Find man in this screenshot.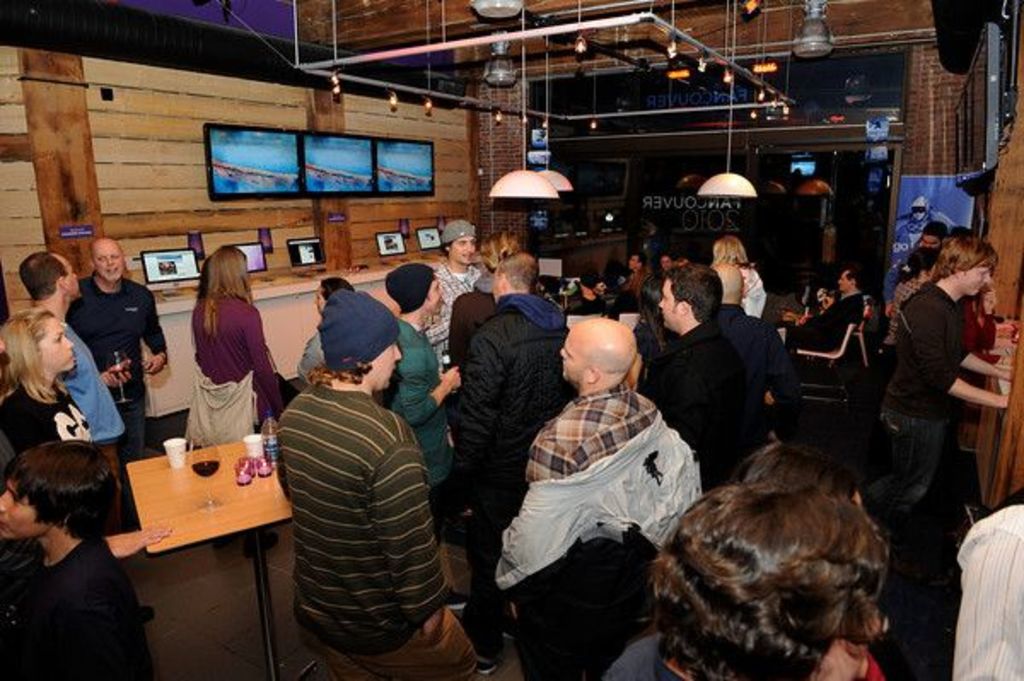
The bounding box for man is bbox(280, 282, 451, 679).
